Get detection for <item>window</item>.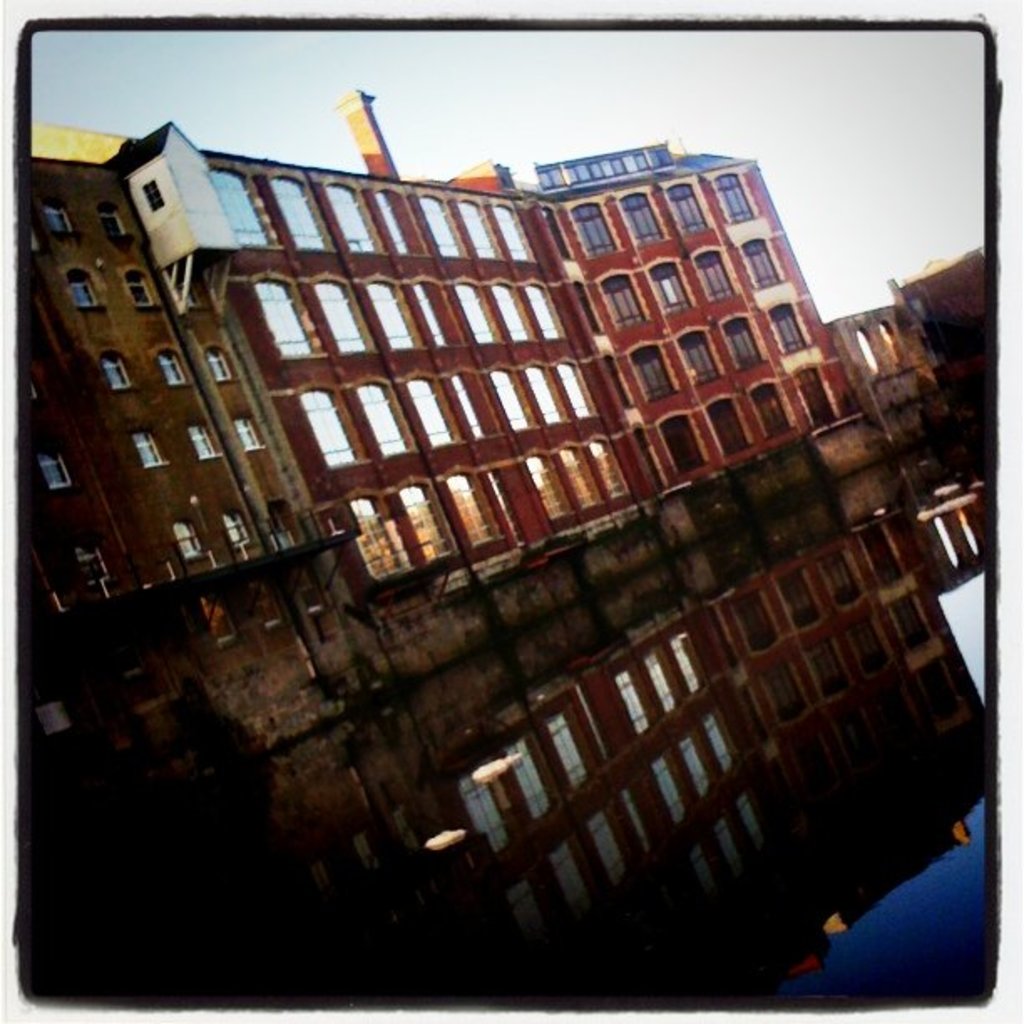
Detection: select_region(209, 171, 273, 243).
